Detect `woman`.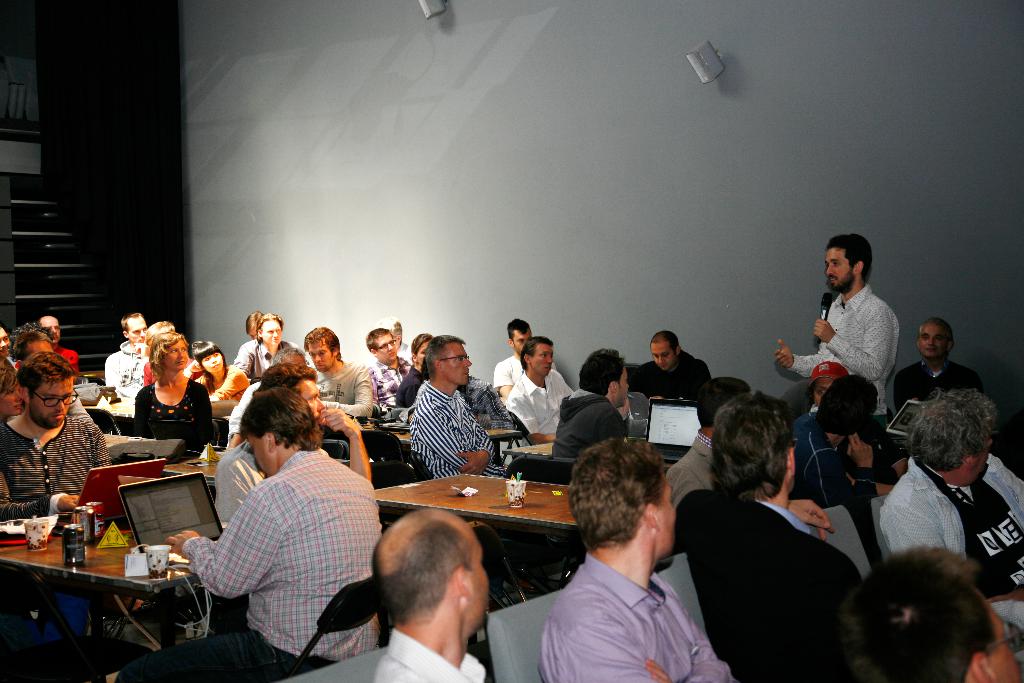
Detected at [x1=392, y1=329, x2=435, y2=407].
